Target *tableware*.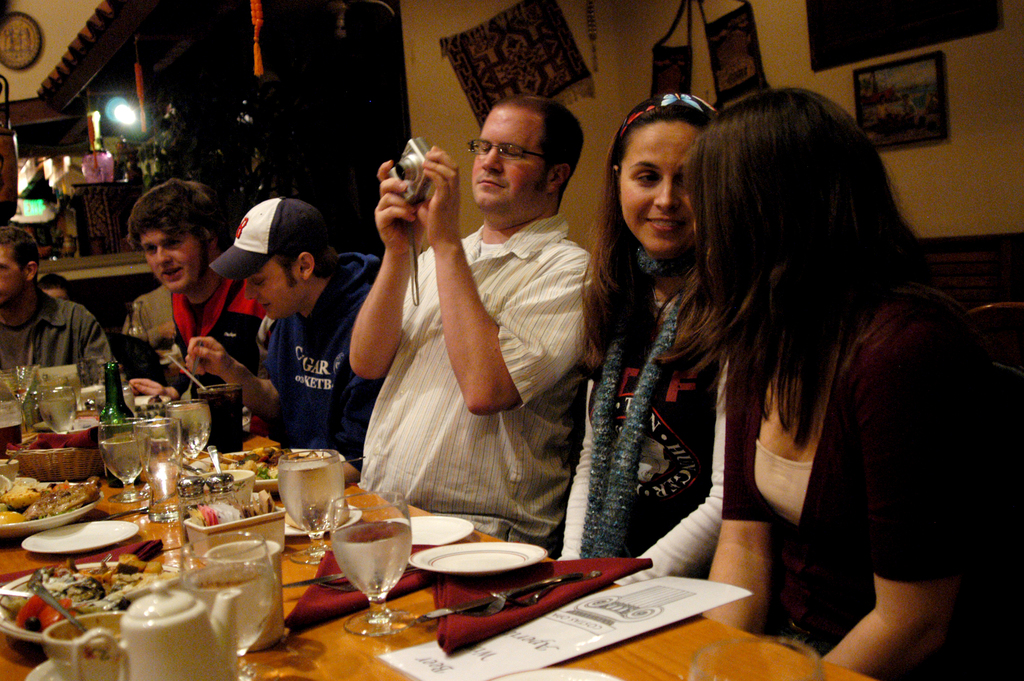
Target region: [left=31, top=570, right=104, bottom=650].
